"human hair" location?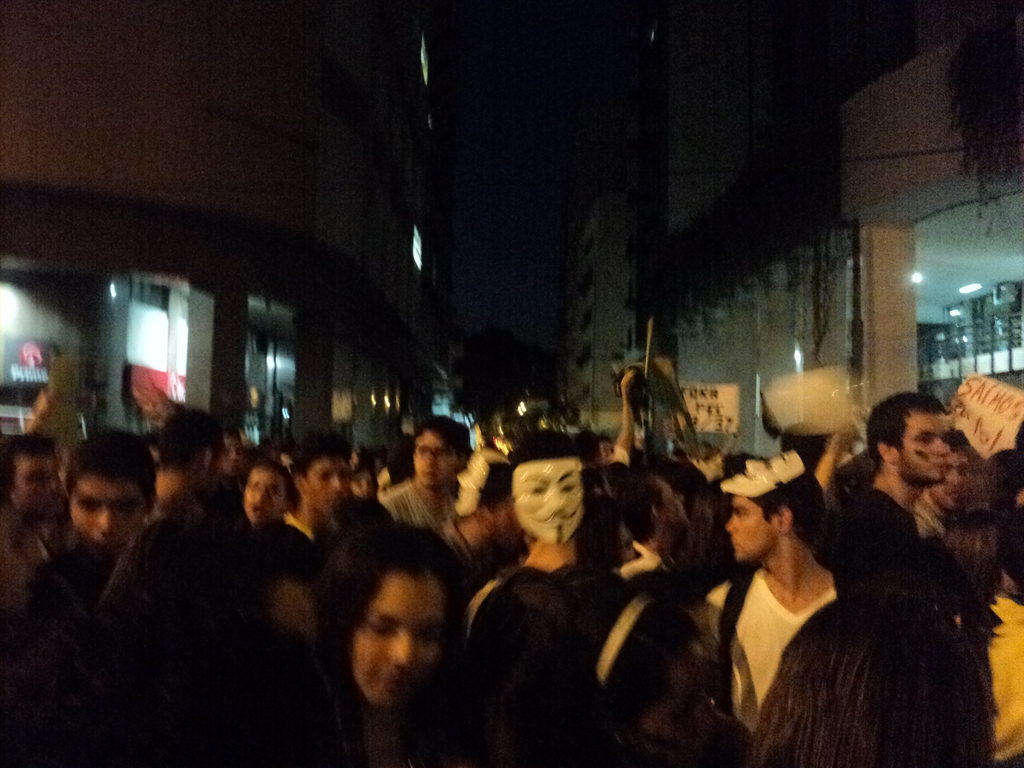
[x1=979, y1=451, x2=1023, y2=516]
